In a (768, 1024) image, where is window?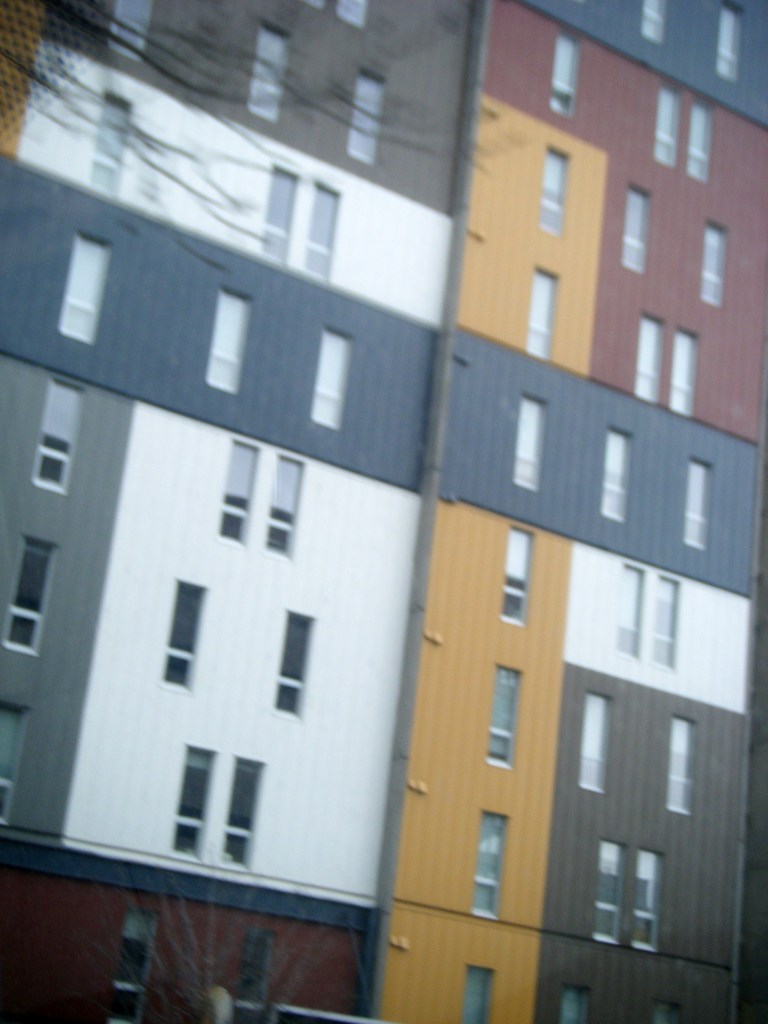
Rect(268, 456, 302, 559).
